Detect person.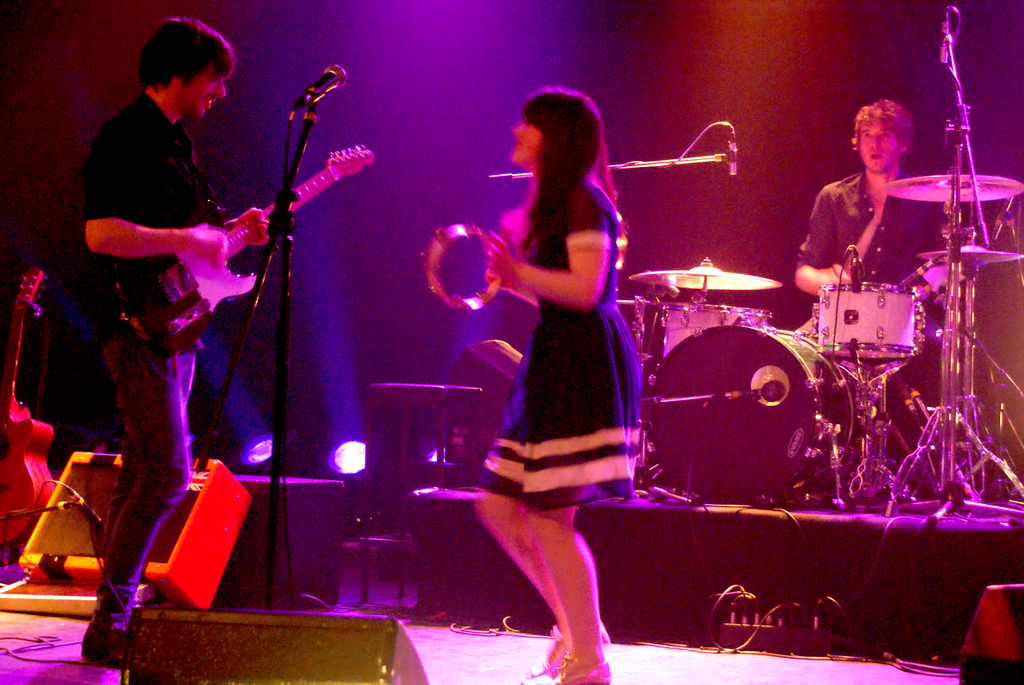
Detected at {"left": 784, "top": 96, "right": 939, "bottom": 329}.
